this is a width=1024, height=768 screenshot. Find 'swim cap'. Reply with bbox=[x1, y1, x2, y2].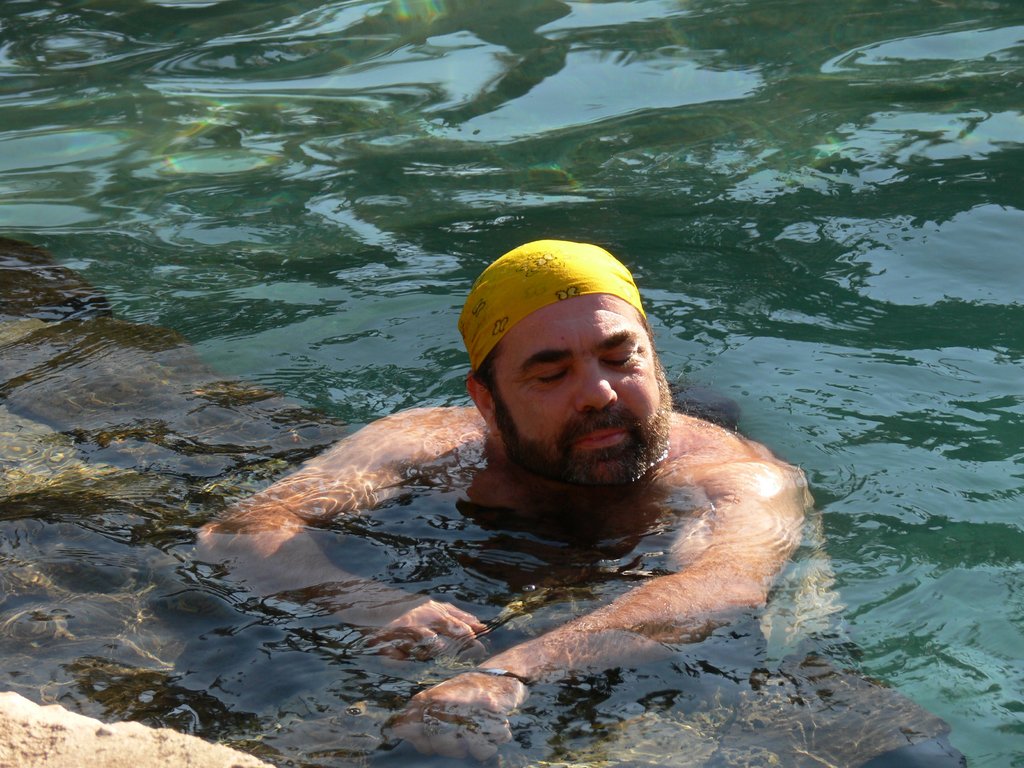
bbox=[453, 236, 646, 377].
